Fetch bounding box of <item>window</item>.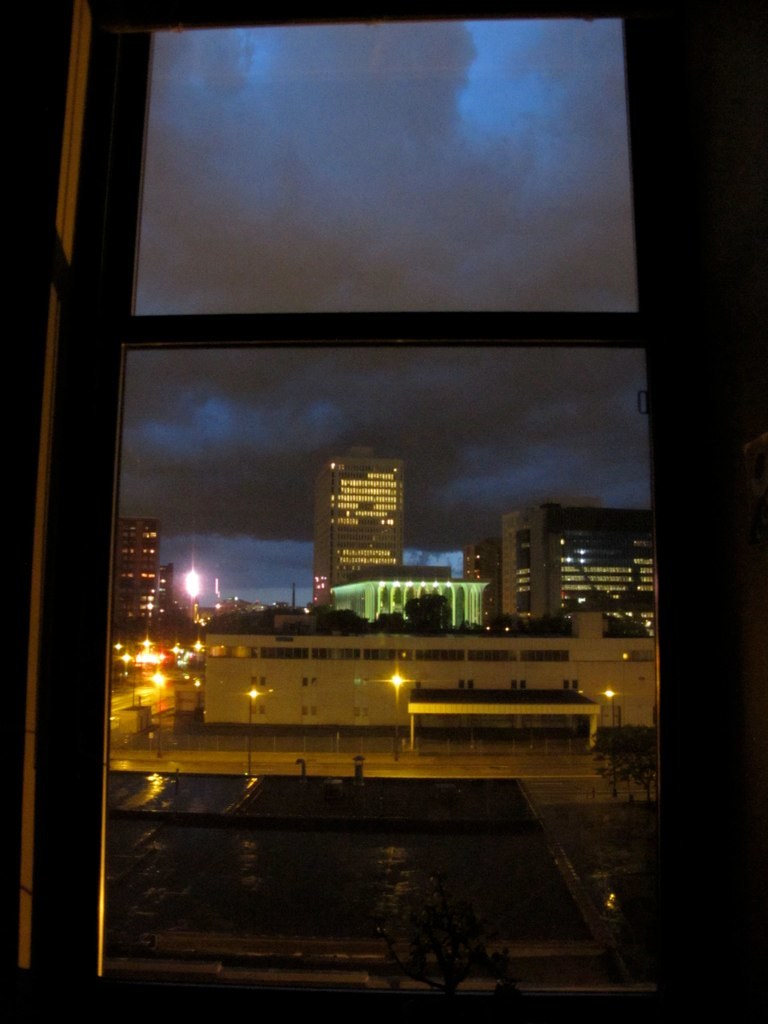
Bbox: (left=0, top=0, right=767, bottom=1023).
